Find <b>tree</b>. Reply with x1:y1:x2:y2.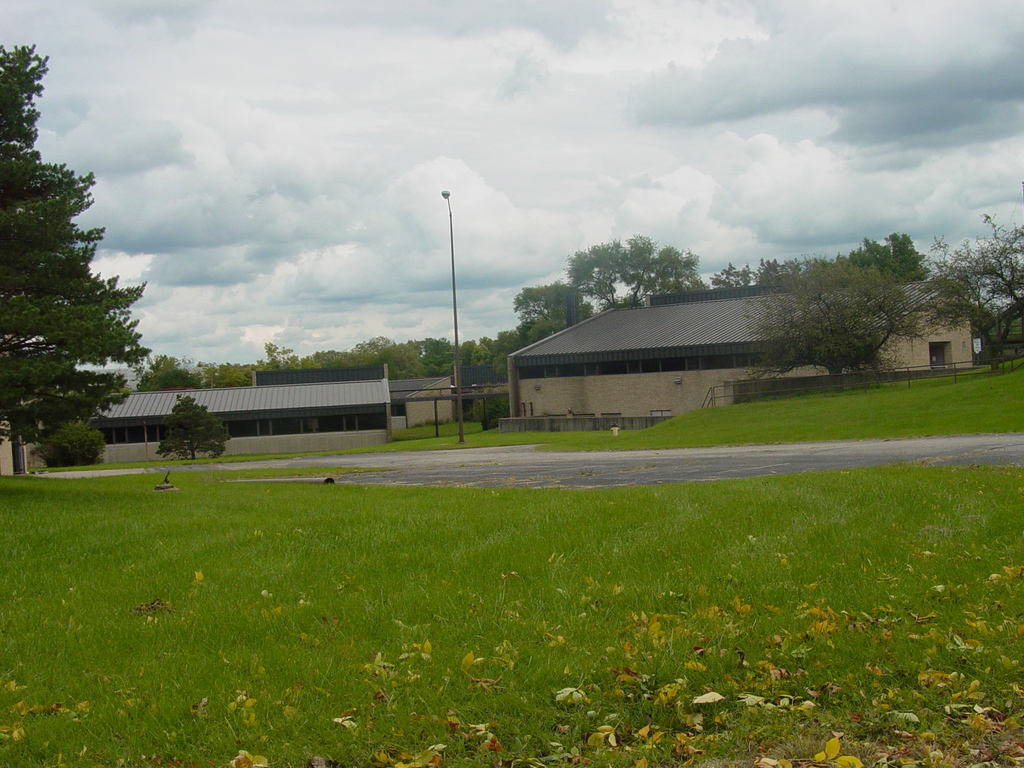
133:325:509:390.
